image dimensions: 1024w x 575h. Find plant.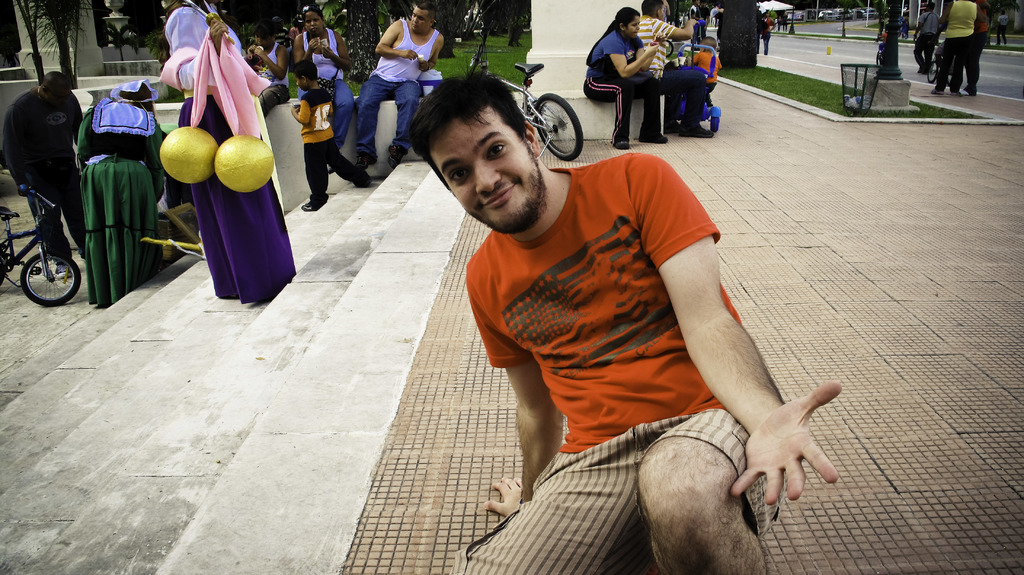
left=98, top=17, right=138, bottom=76.
